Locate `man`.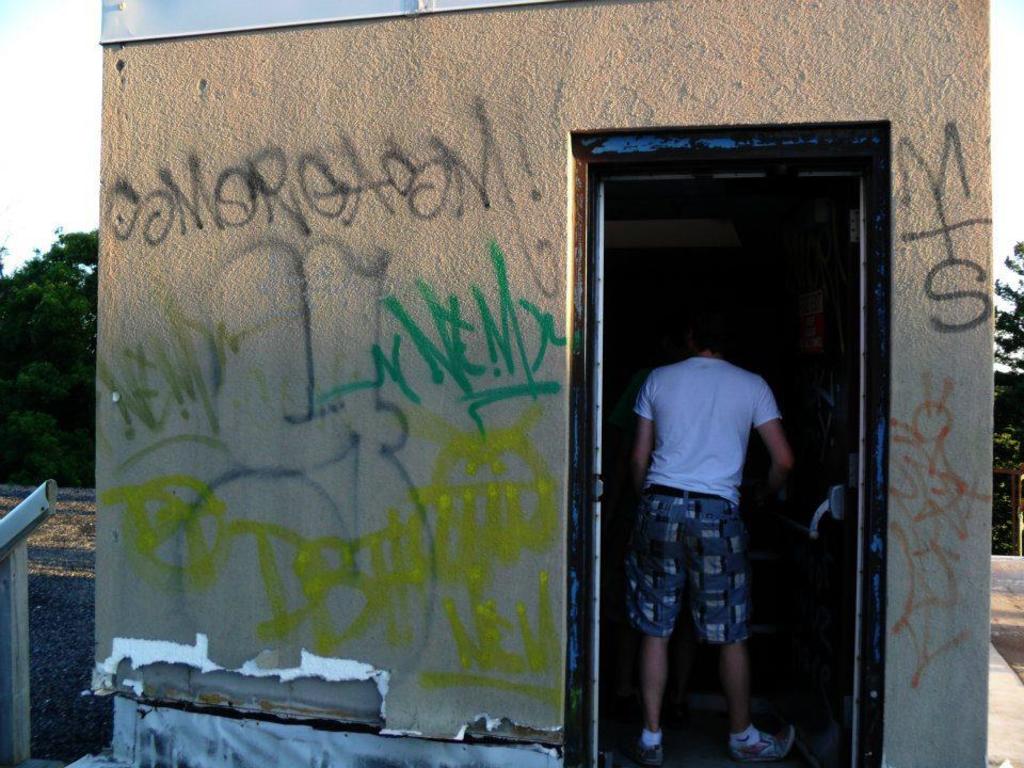
Bounding box: 628/318/796/767.
